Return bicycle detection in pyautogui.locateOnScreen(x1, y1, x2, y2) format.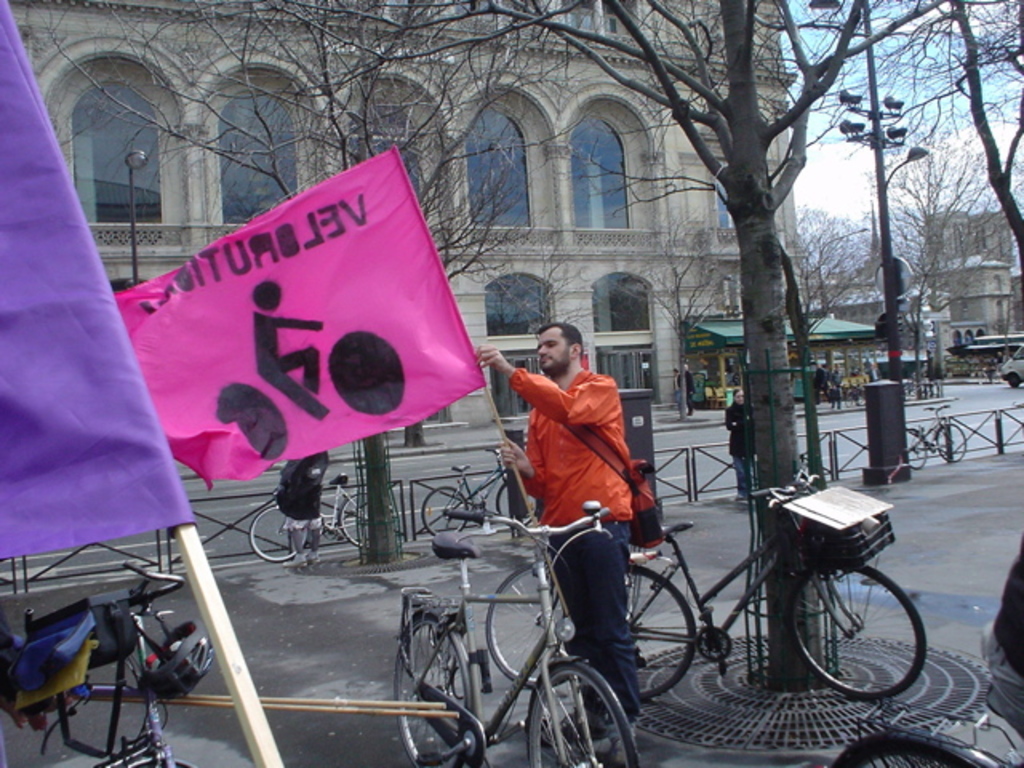
pyautogui.locateOnScreen(413, 446, 533, 528).
